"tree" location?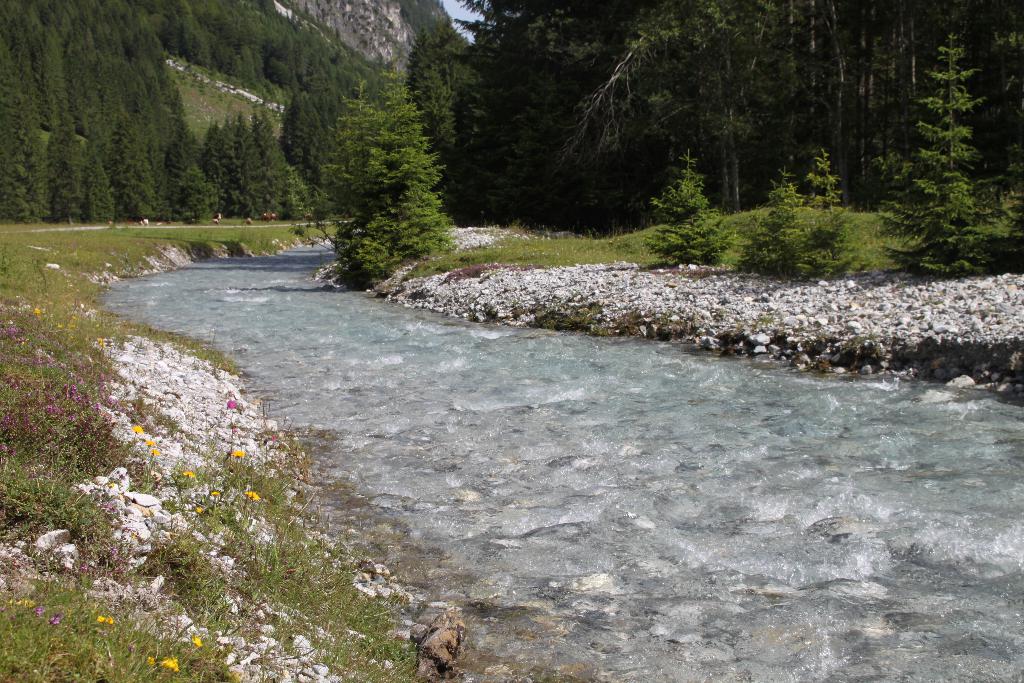
<region>877, 36, 996, 253</region>
